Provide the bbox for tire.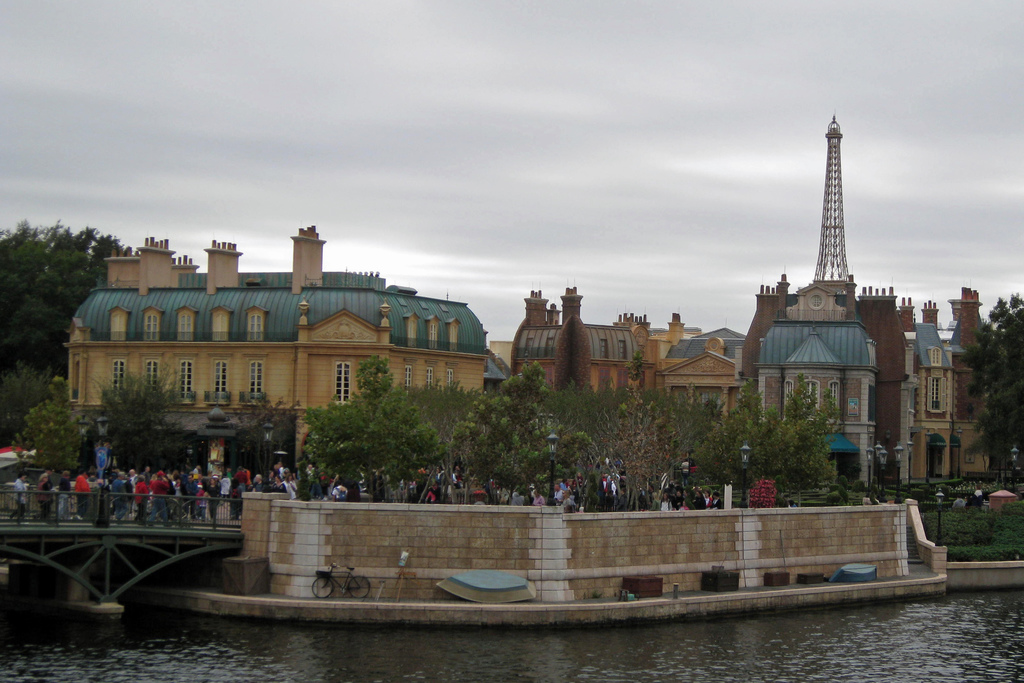
Rect(350, 575, 369, 598).
